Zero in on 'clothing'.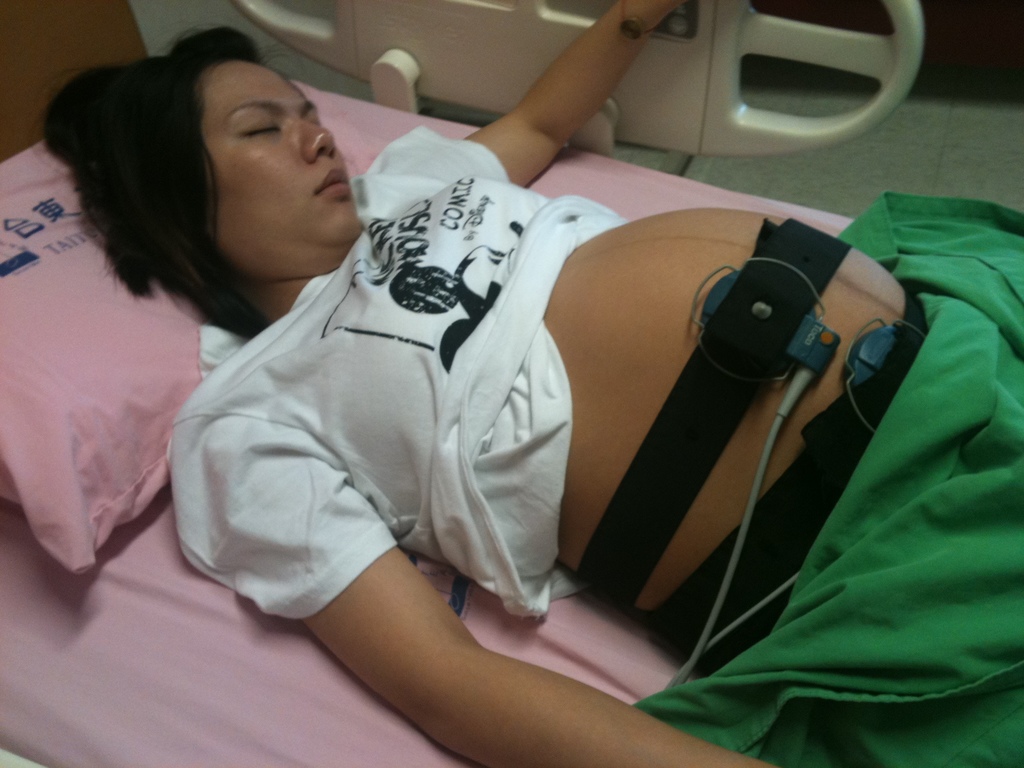
Zeroed in: 604,179,1023,767.
